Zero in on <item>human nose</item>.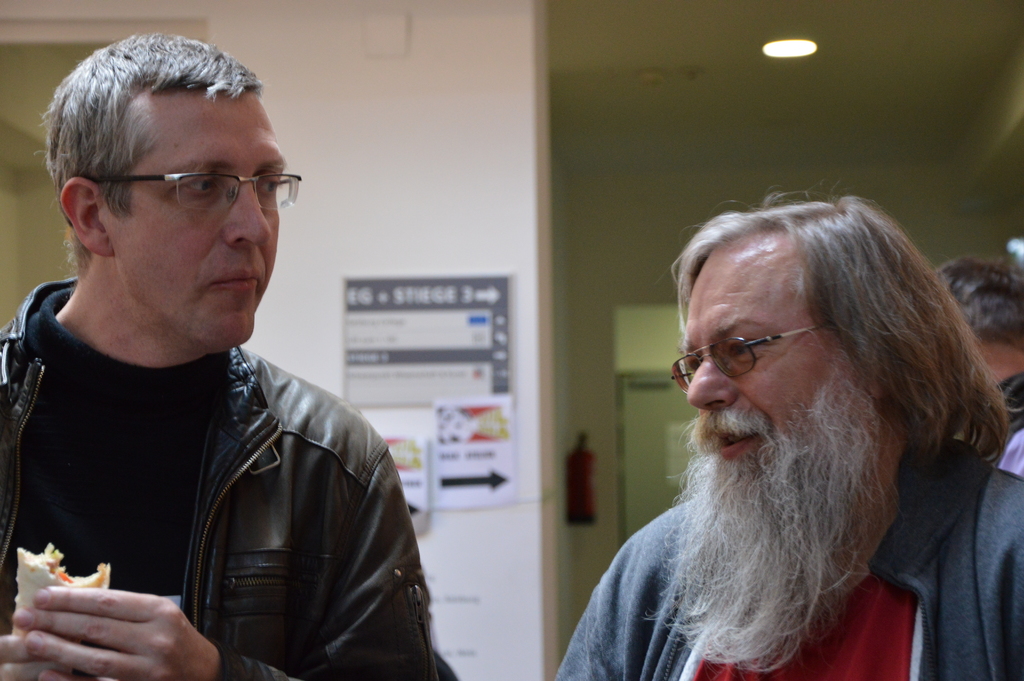
Zeroed in: 689, 361, 742, 414.
